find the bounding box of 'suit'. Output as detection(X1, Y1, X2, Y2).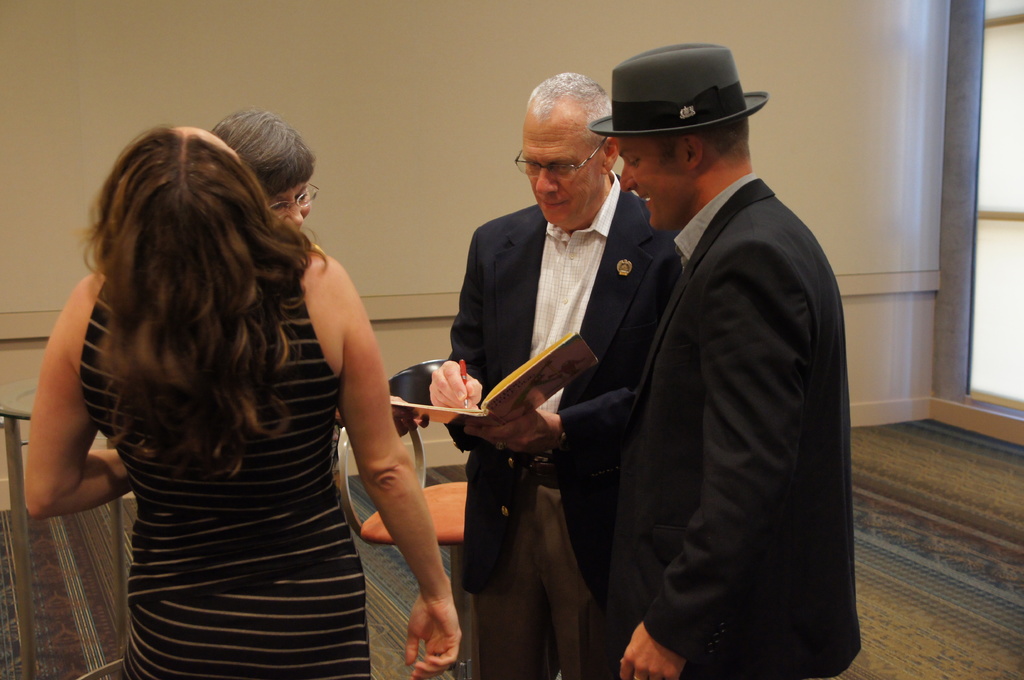
detection(449, 173, 686, 679).
